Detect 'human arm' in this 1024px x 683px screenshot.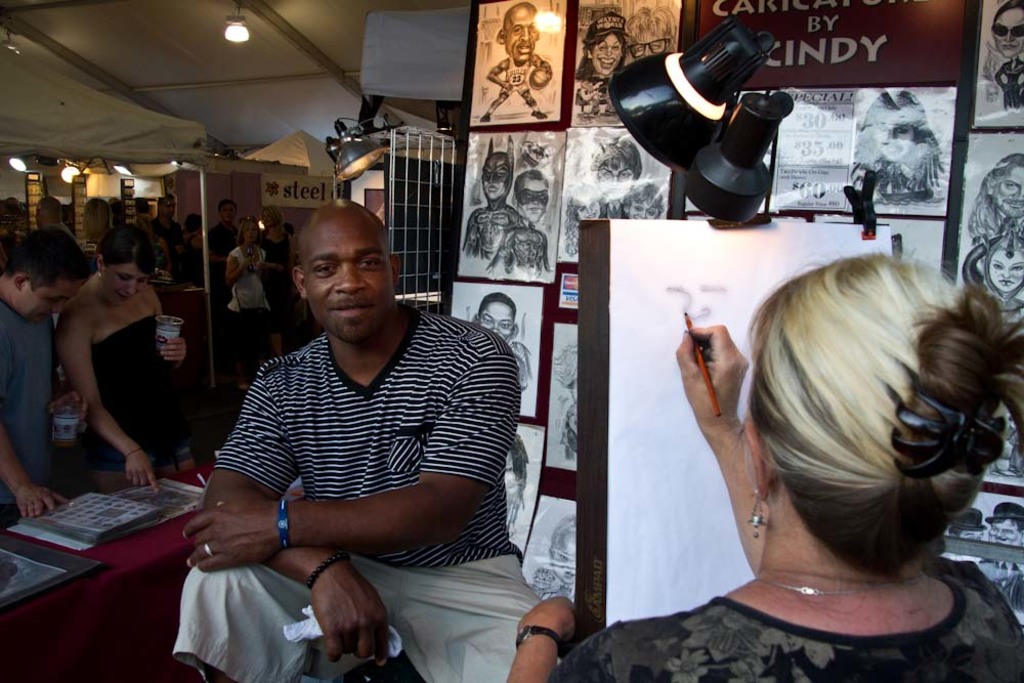
Detection: (left=688, top=292, right=783, bottom=586).
